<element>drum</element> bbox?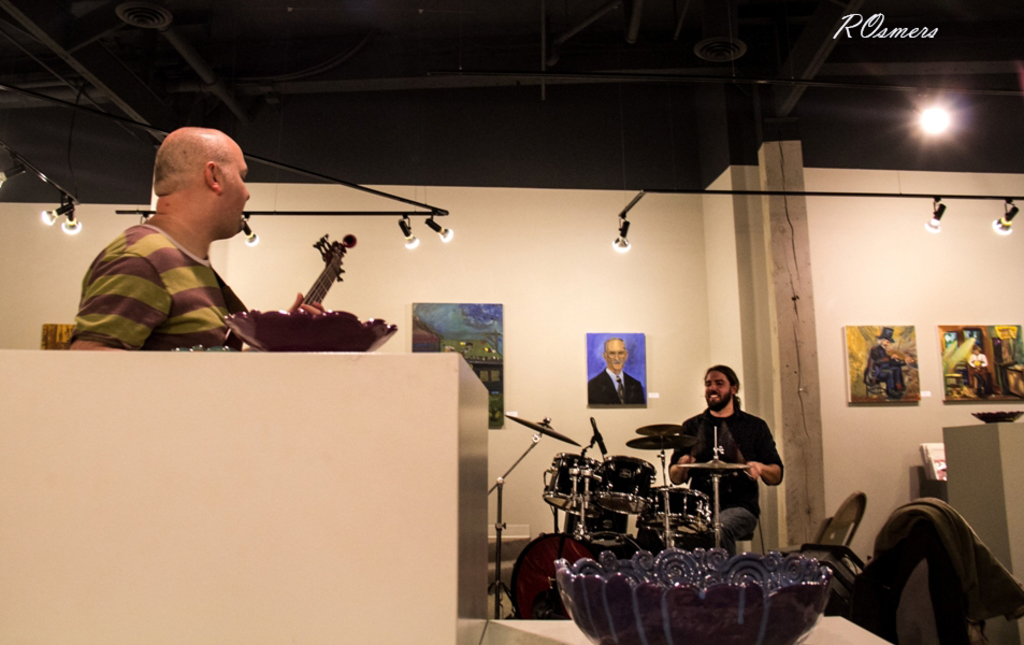
<region>598, 450, 657, 513</region>
